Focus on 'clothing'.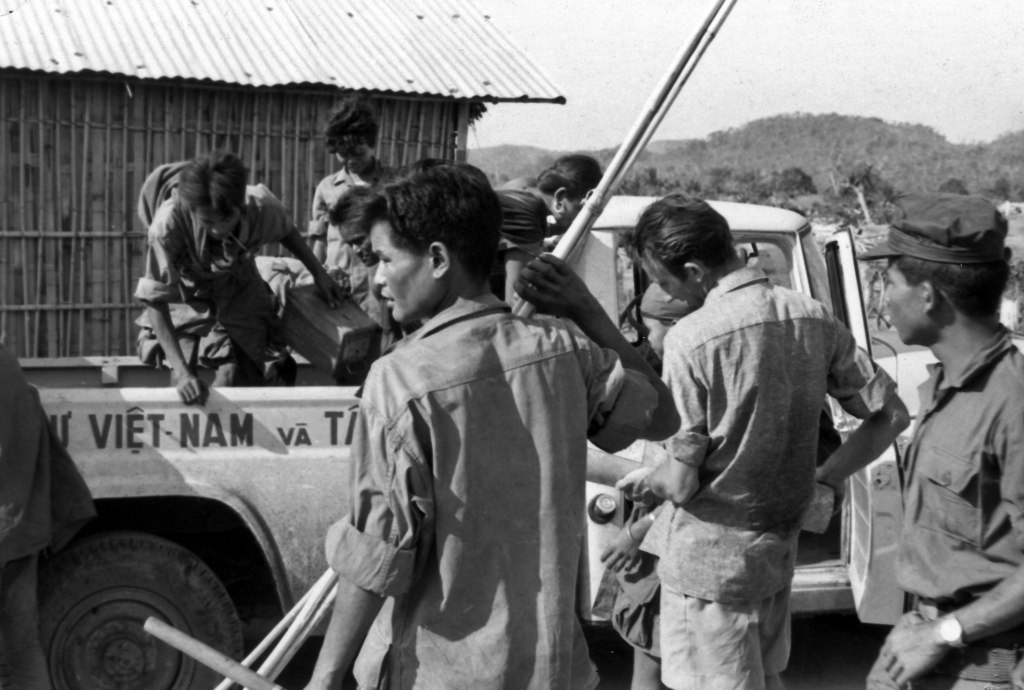
Focused at {"left": 838, "top": 336, "right": 1023, "bottom": 689}.
